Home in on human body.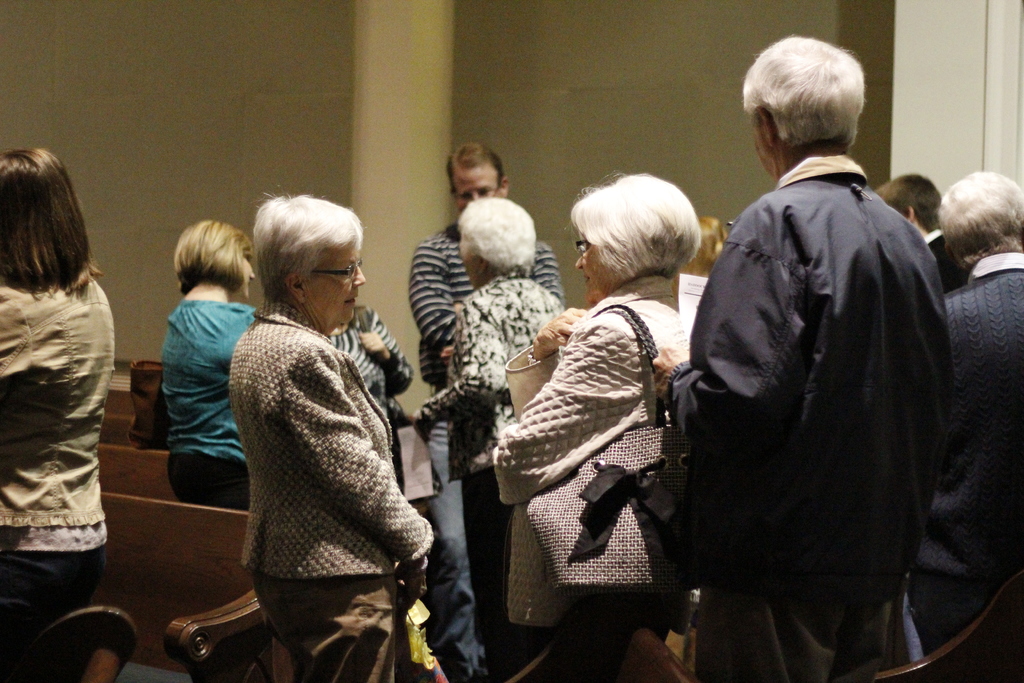
Homed in at {"left": 408, "top": 194, "right": 540, "bottom": 674}.
